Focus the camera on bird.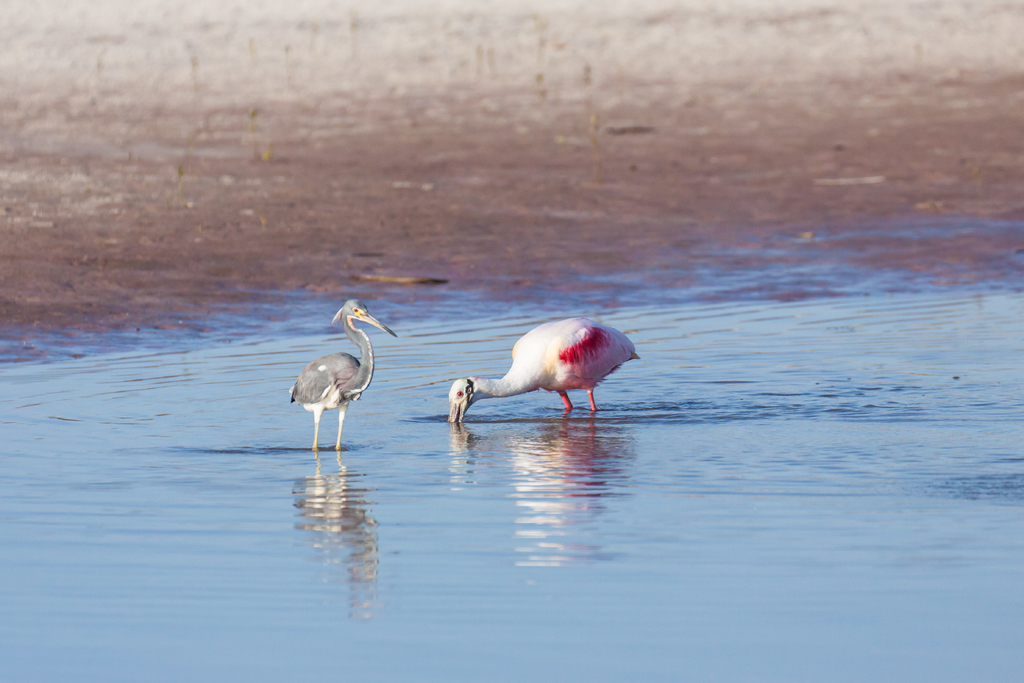
Focus region: select_region(287, 297, 401, 467).
